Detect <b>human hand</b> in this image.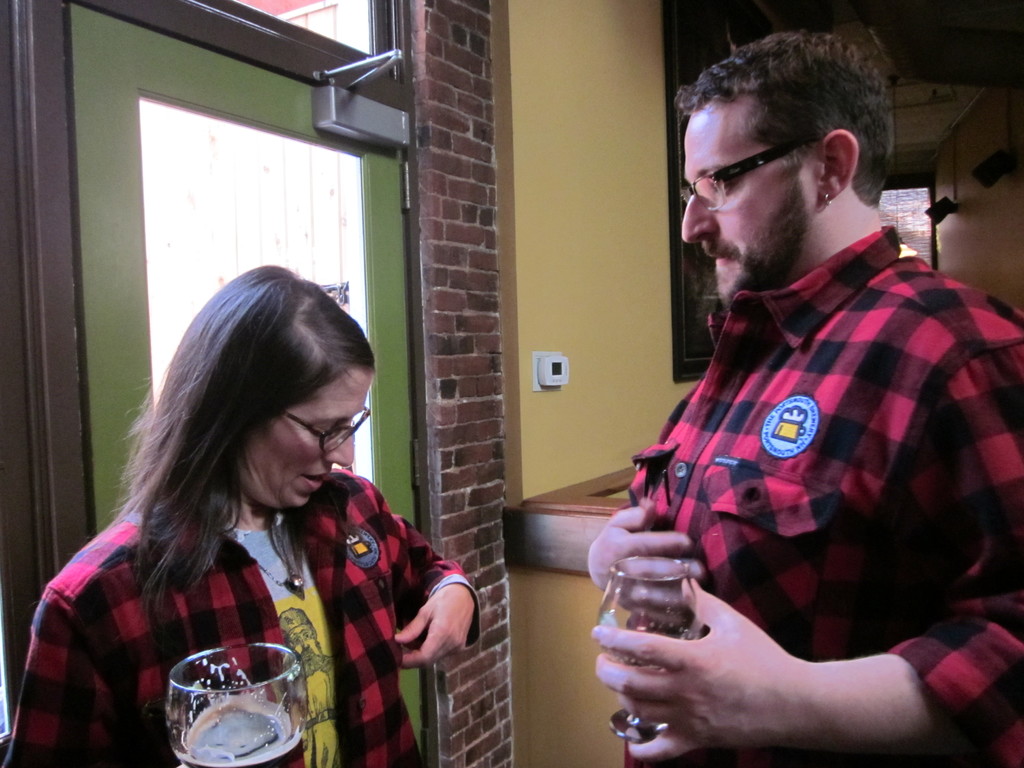
Detection: [618, 582, 938, 740].
